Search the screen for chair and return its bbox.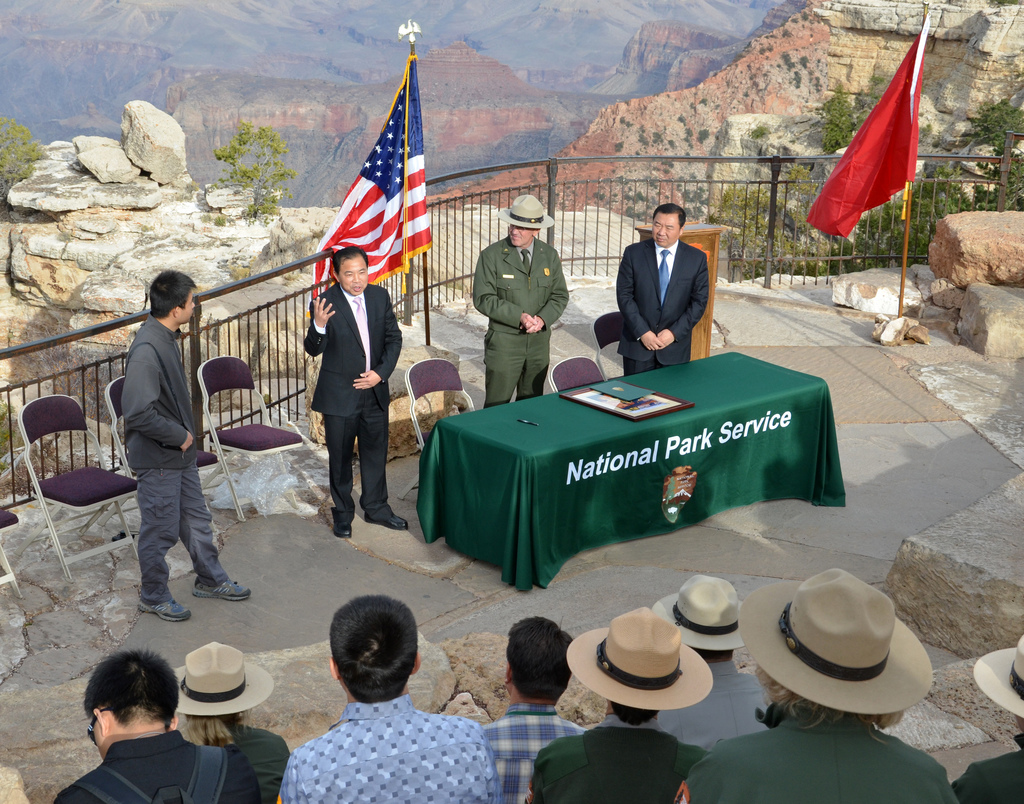
Found: pyautogui.locateOnScreen(186, 355, 302, 521).
